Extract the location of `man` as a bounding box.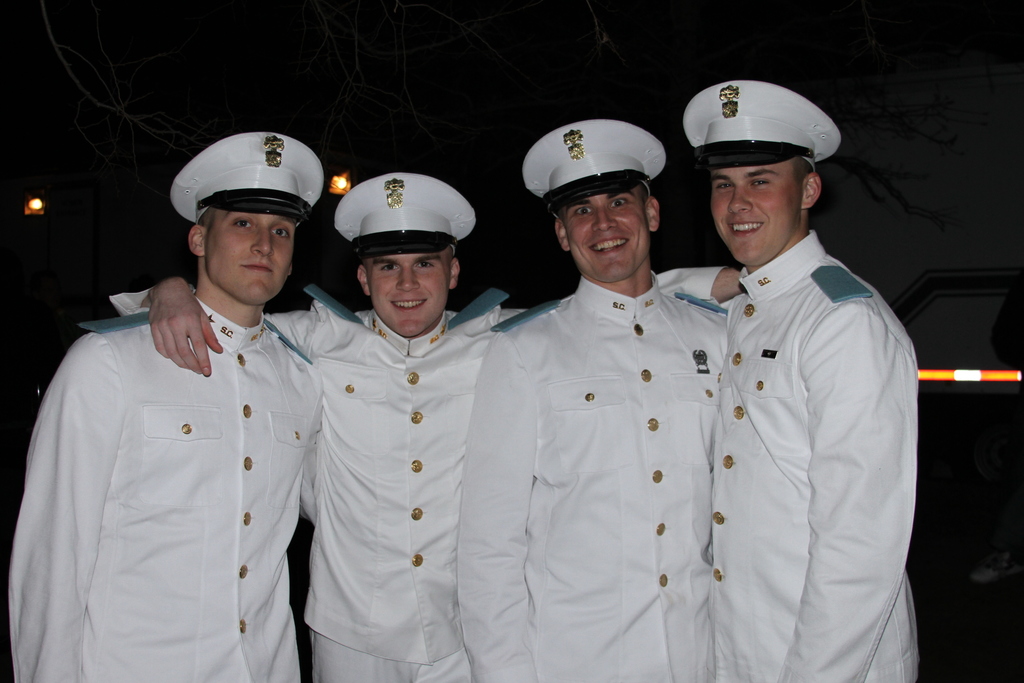
{"left": 29, "top": 128, "right": 337, "bottom": 671}.
